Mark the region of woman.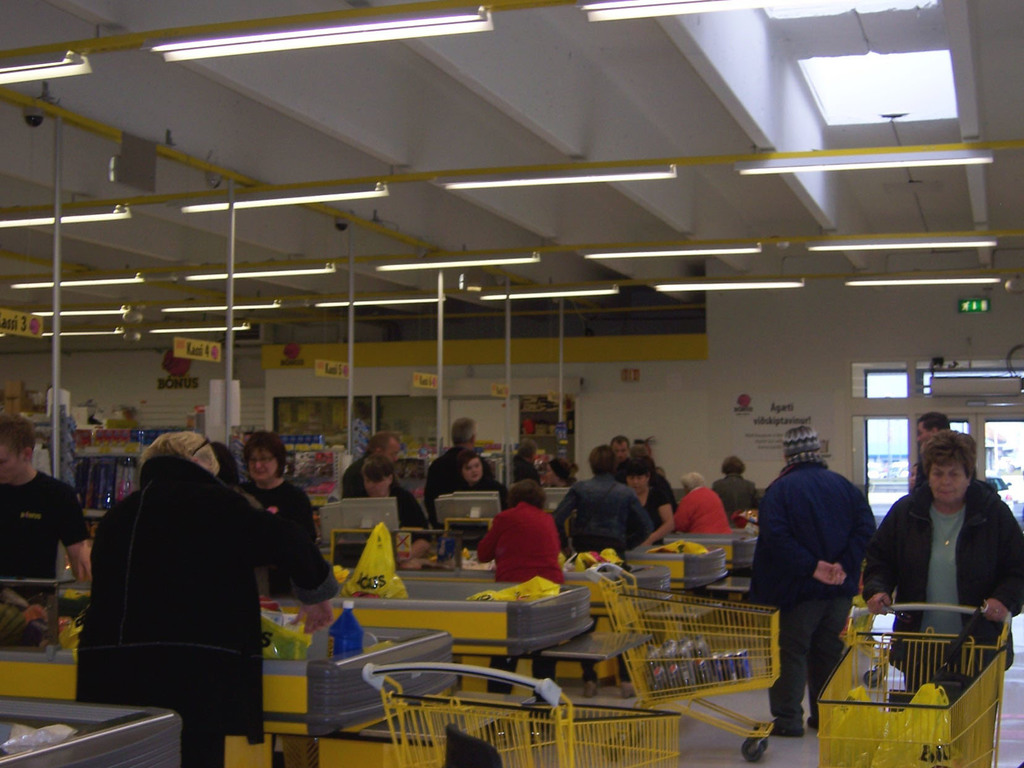
Region: 874/433/1008/670.
